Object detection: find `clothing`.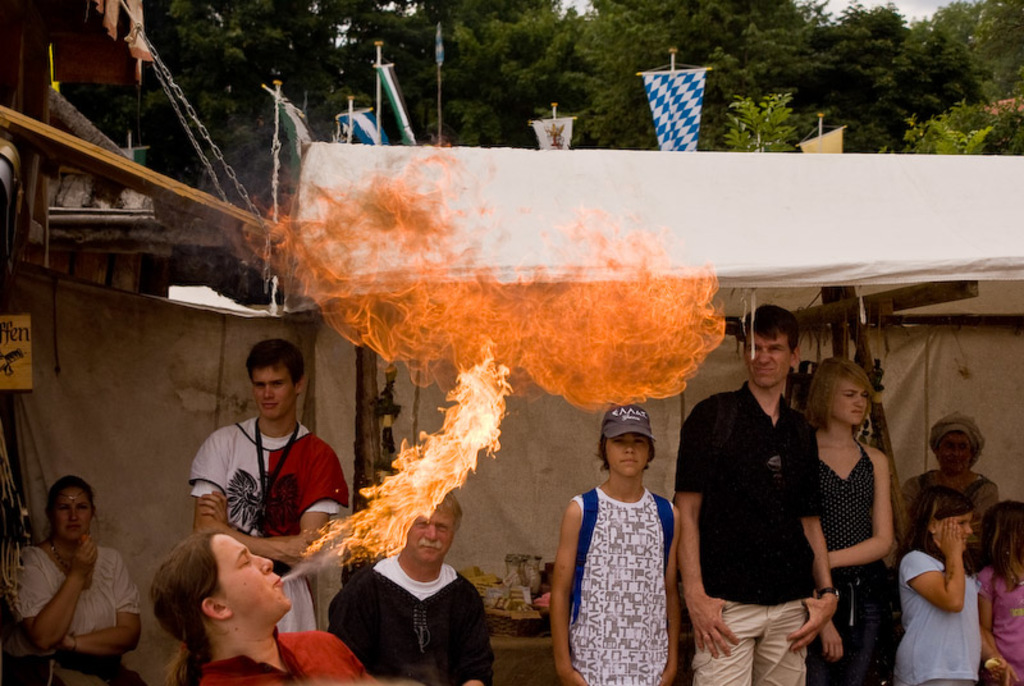
pyautogui.locateOnScreen(14, 529, 150, 674).
